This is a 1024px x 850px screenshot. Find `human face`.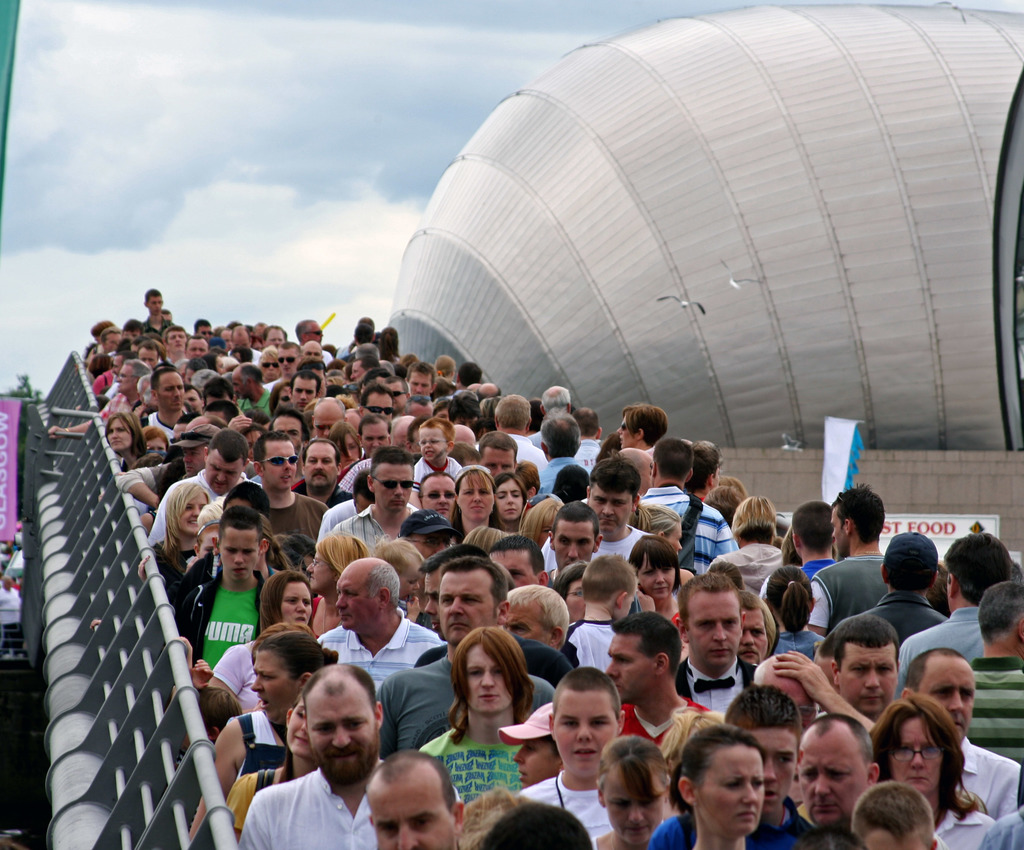
Bounding box: BBox(489, 551, 539, 592).
